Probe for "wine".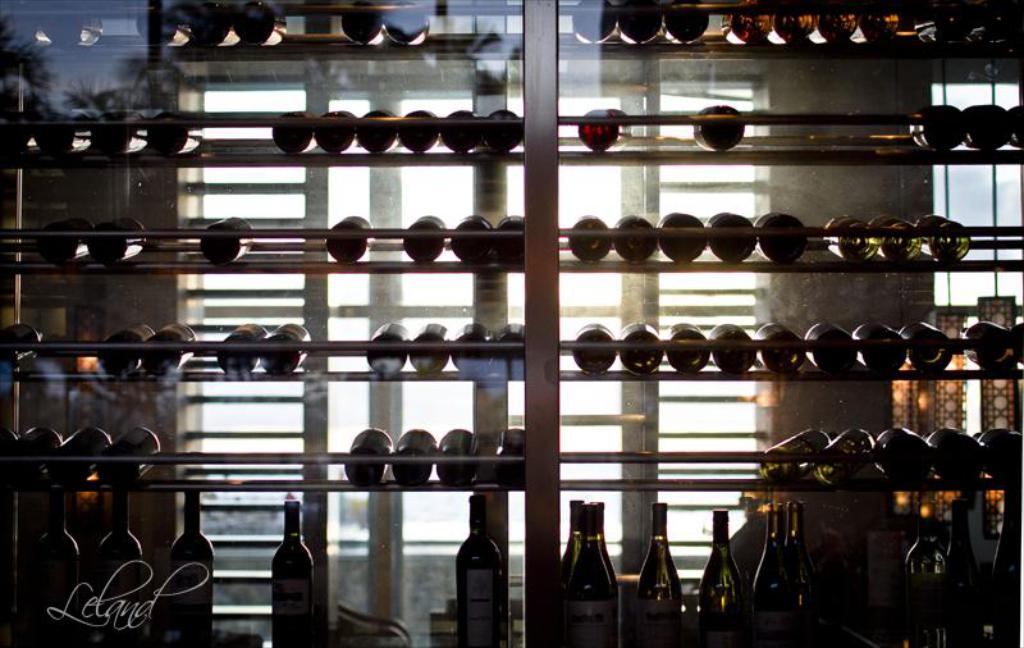
Probe result: <bbox>760, 327, 803, 373</bbox>.
